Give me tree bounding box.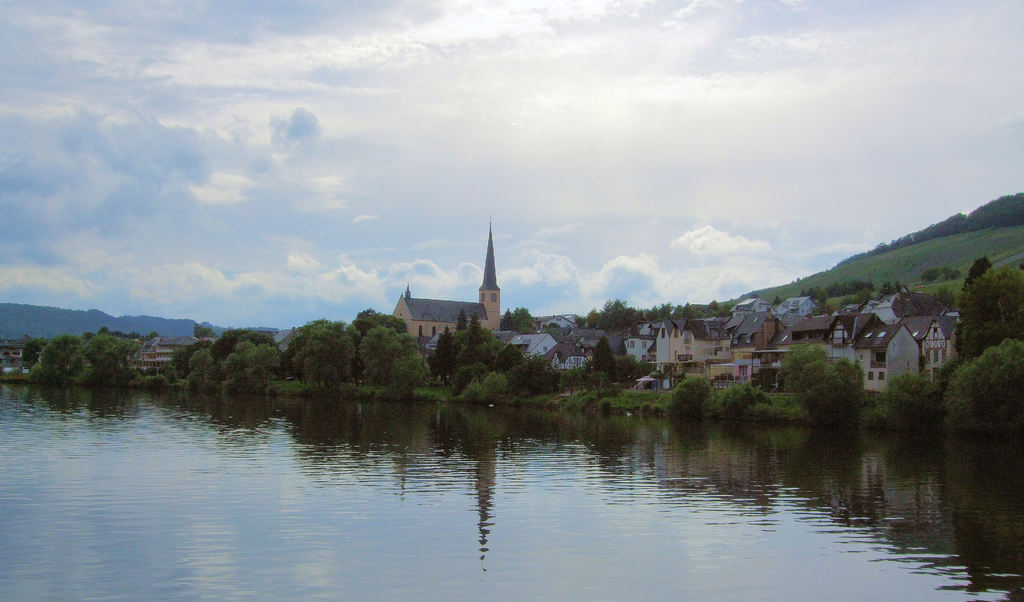
select_region(959, 263, 1022, 361).
